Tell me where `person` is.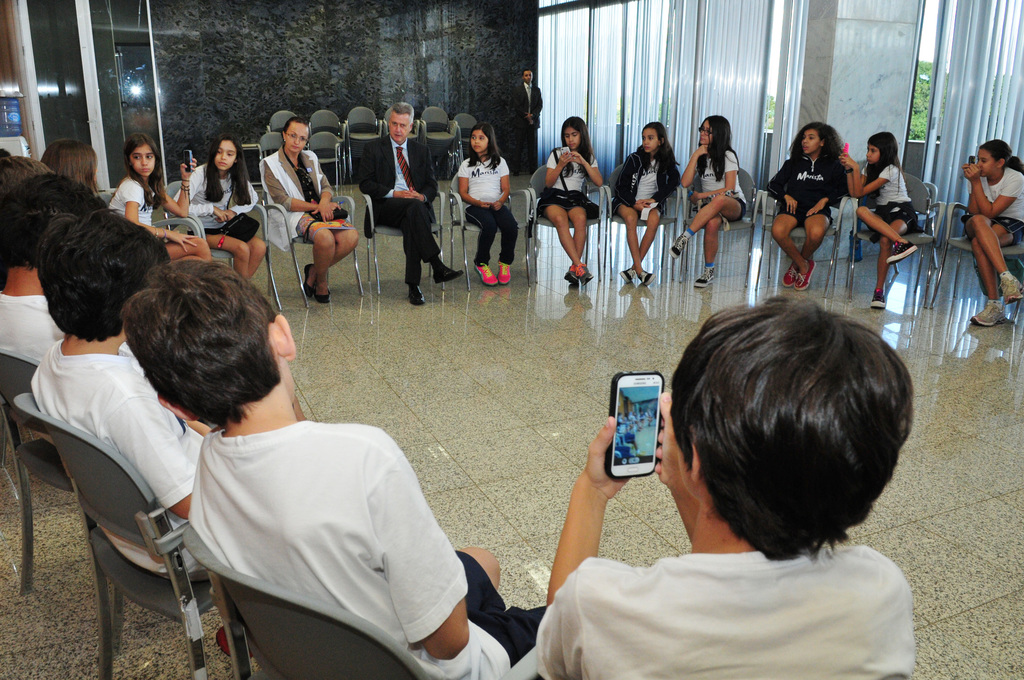
`person` is at region(842, 127, 915, 311).
